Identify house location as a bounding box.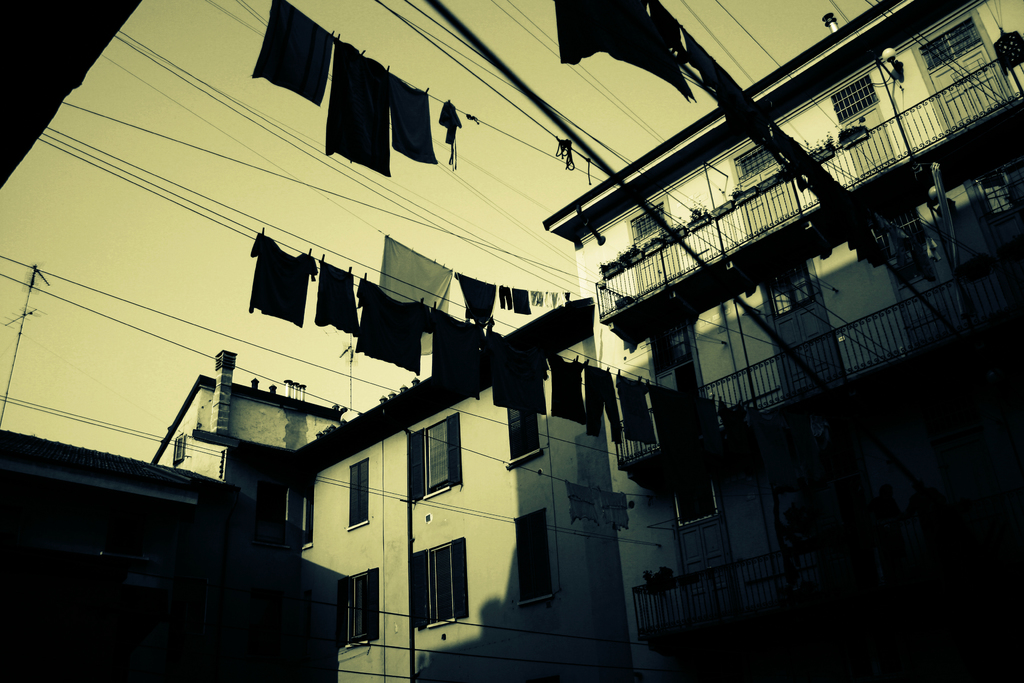
x1=543, y1=0, x2=1023, y2=682.
